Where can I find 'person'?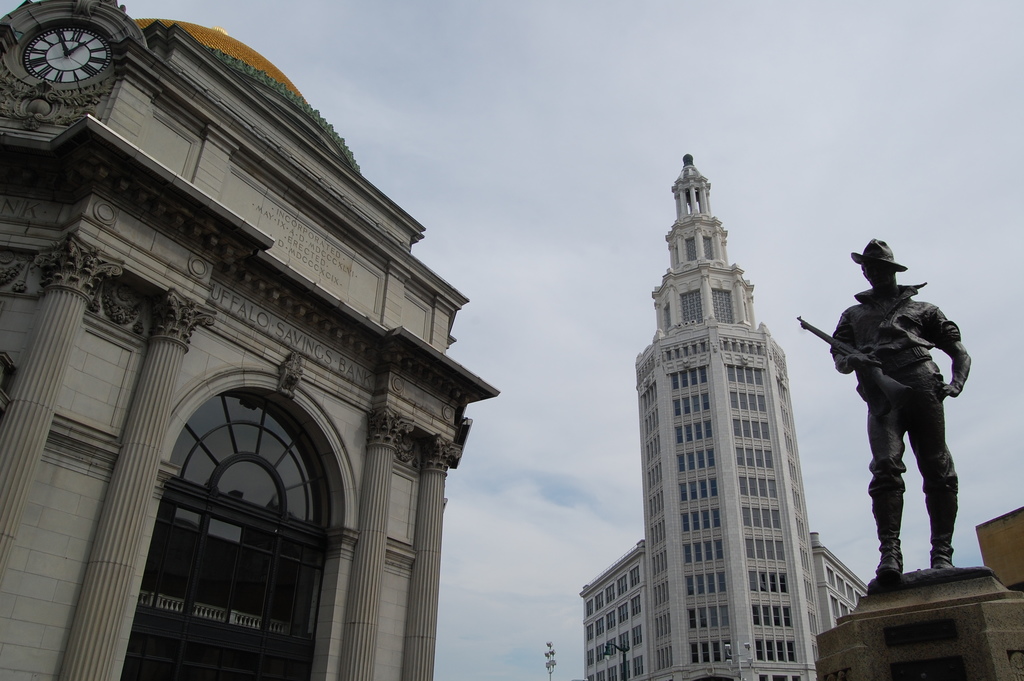
You can find it at crop(828, 245, 971, 606).
